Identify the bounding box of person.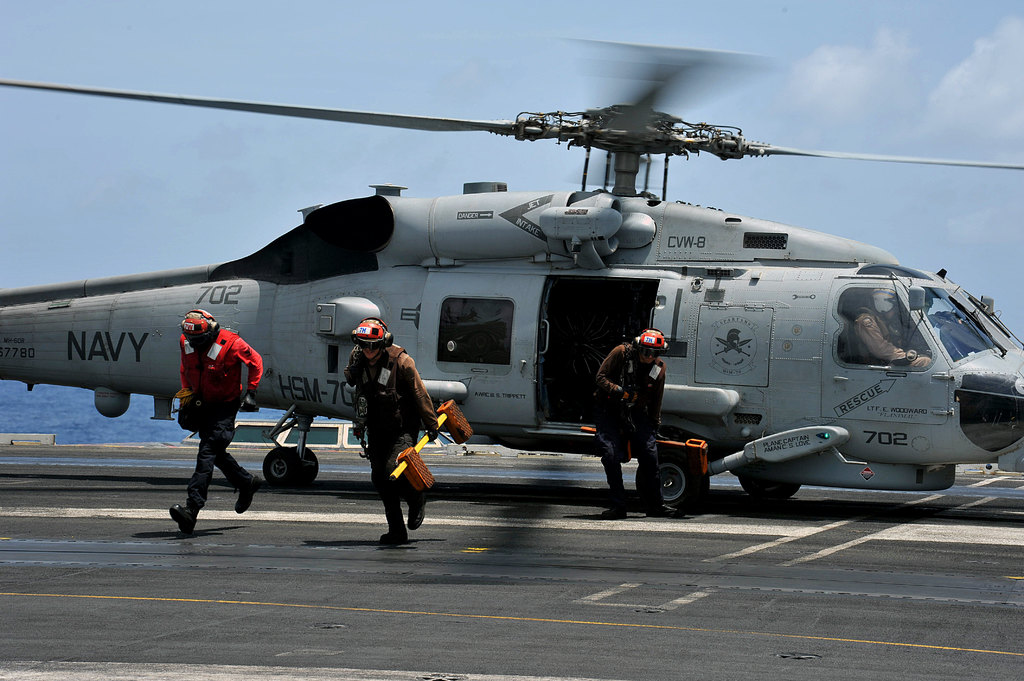
box=[339, 319, 440, 552].
